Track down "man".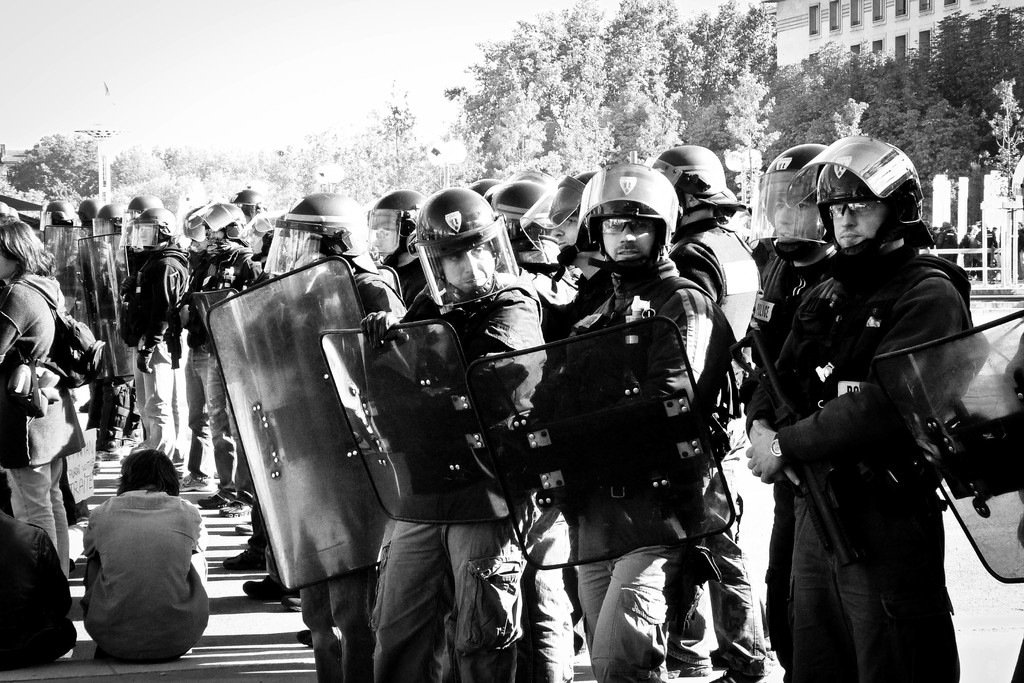
Tracked to {"x1": 362, "y1": 193, "x2": 564, "y2": 682}.
